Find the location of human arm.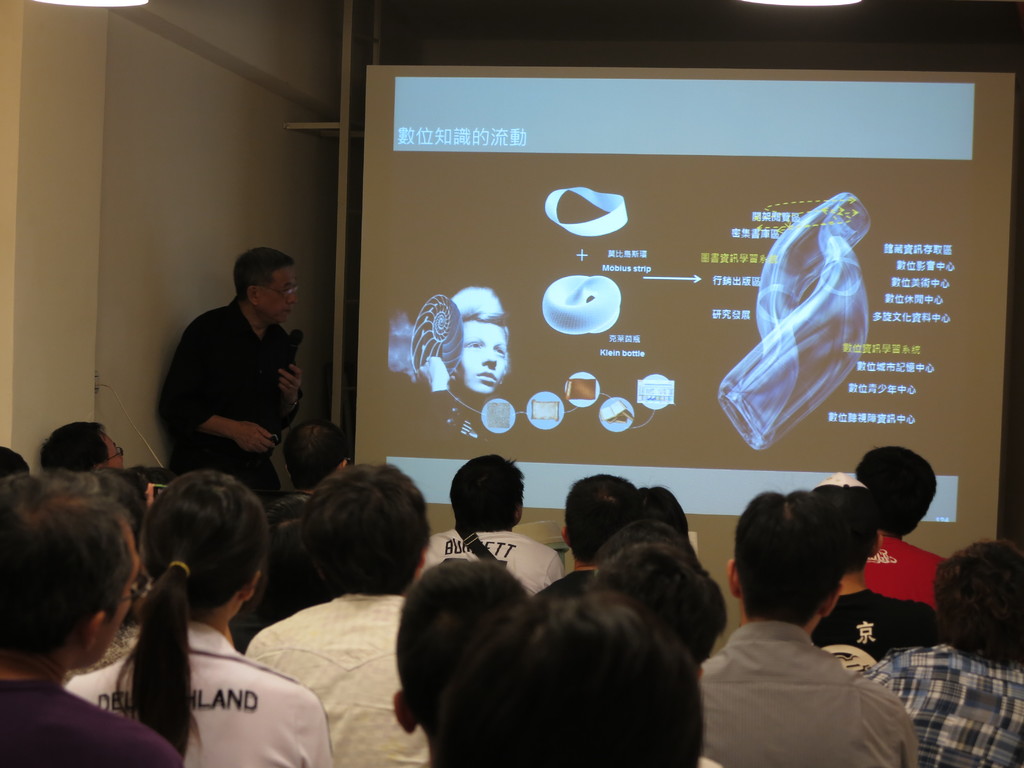
Location: detection(546, 556, 570, 586).
